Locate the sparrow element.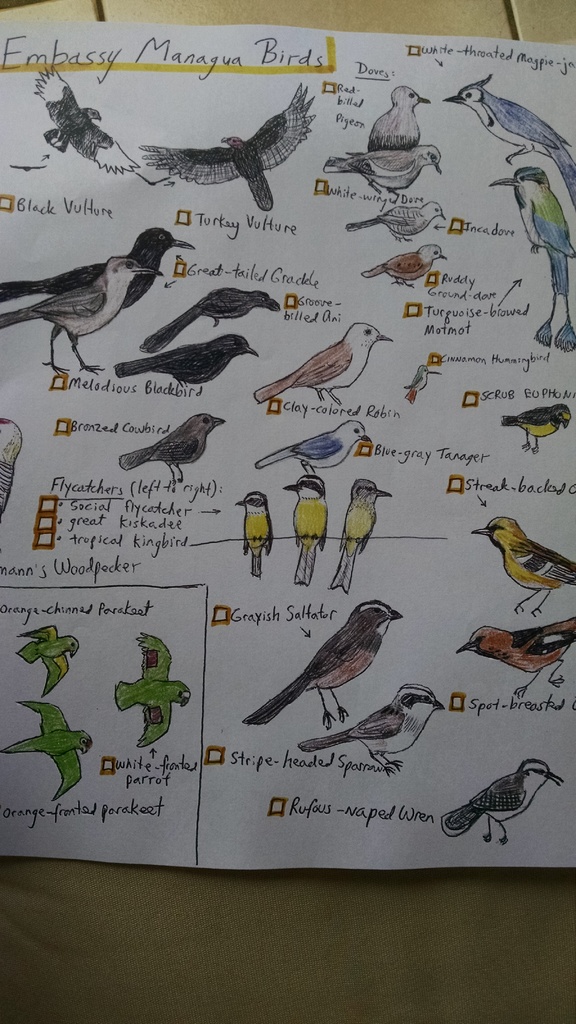
Element bbox: box=[244, 602, 408, 728].
